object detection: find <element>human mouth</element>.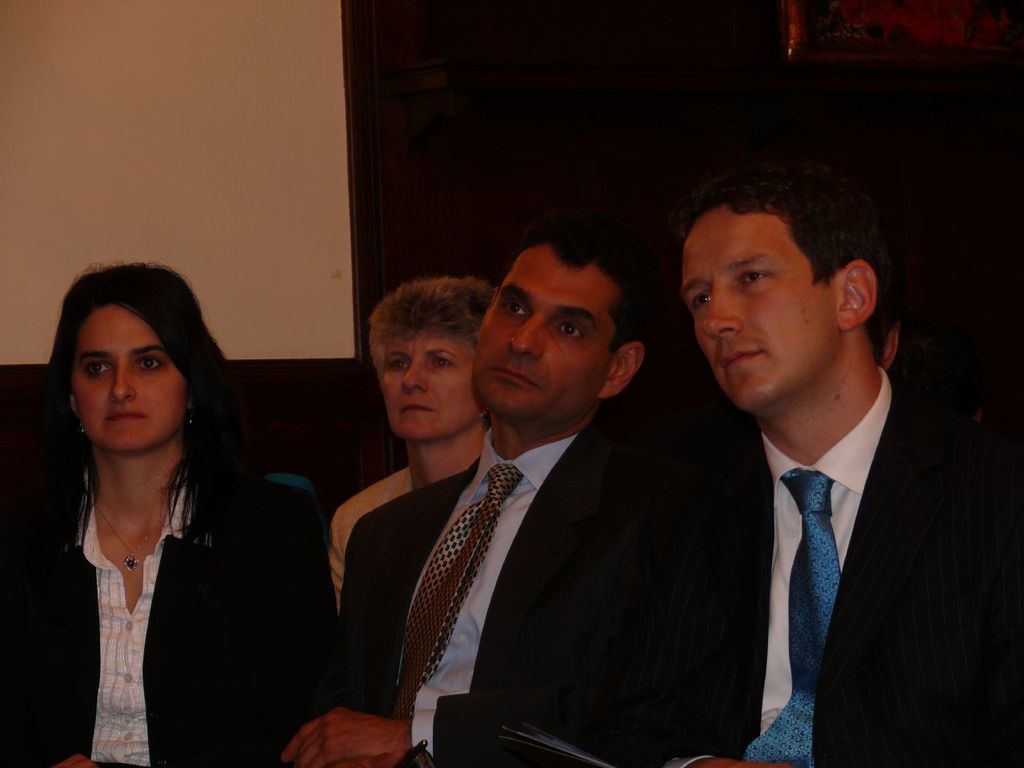
x1=397, y1=395, x2=434, y2=421.
